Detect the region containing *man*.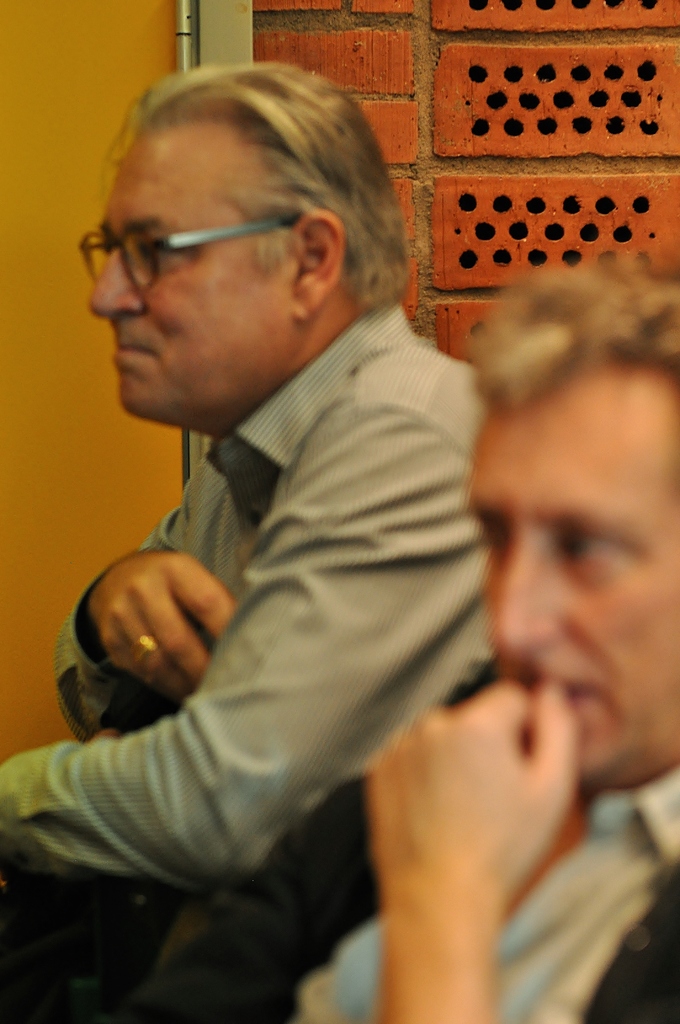
box(99, 271, 679, 1023).
